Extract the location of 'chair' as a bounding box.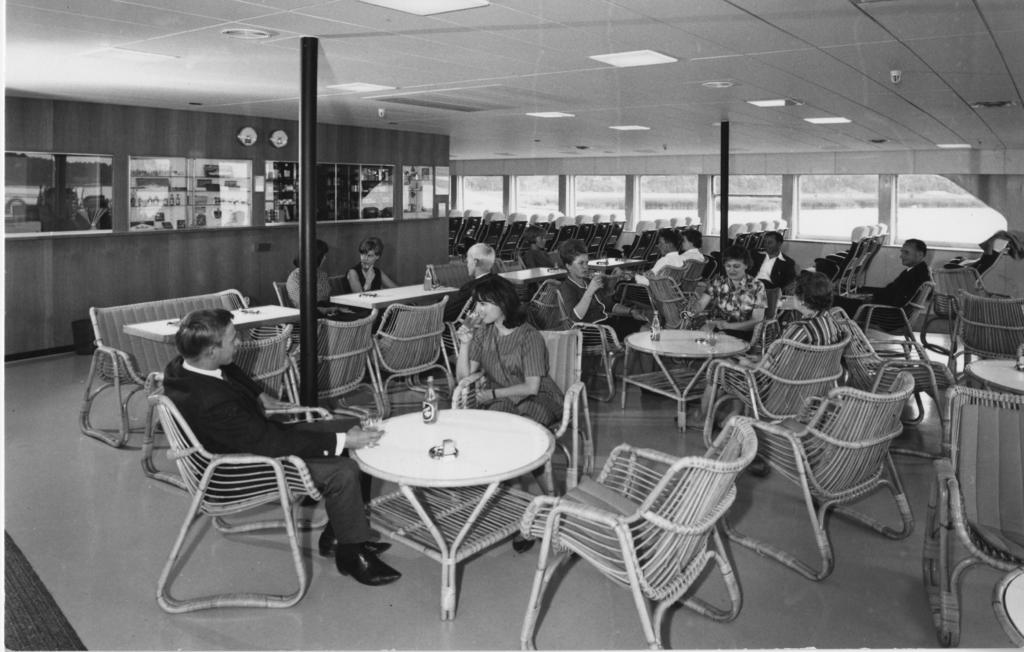
left=134, top=377, right=314, bottom=628.
